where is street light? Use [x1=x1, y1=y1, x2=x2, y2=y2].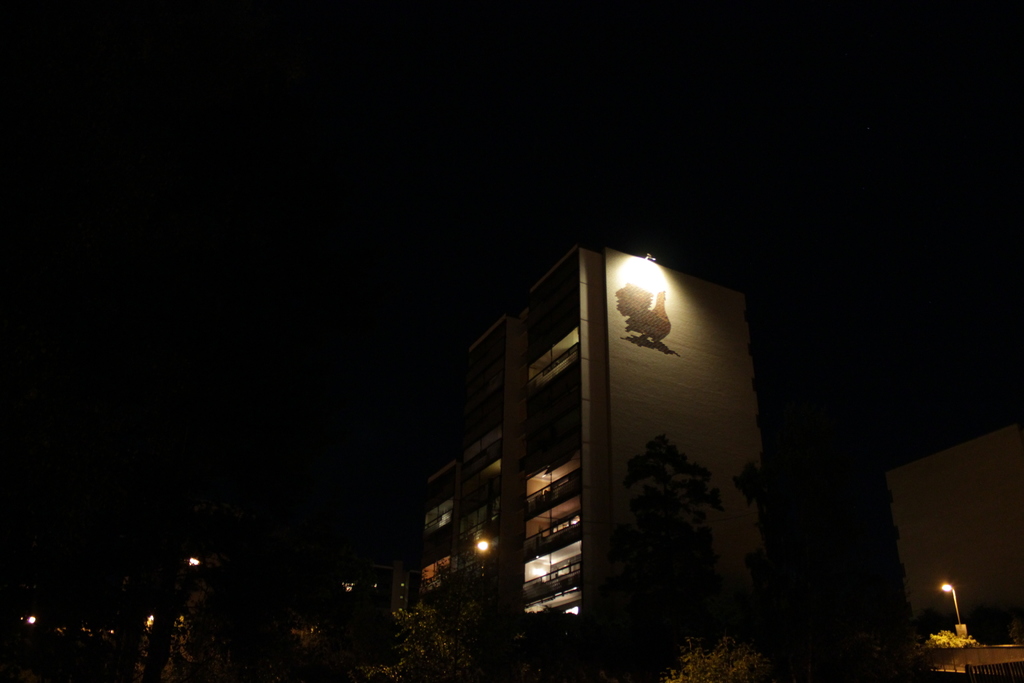
[x1=934, y1=584, x2=967, y2=630].
